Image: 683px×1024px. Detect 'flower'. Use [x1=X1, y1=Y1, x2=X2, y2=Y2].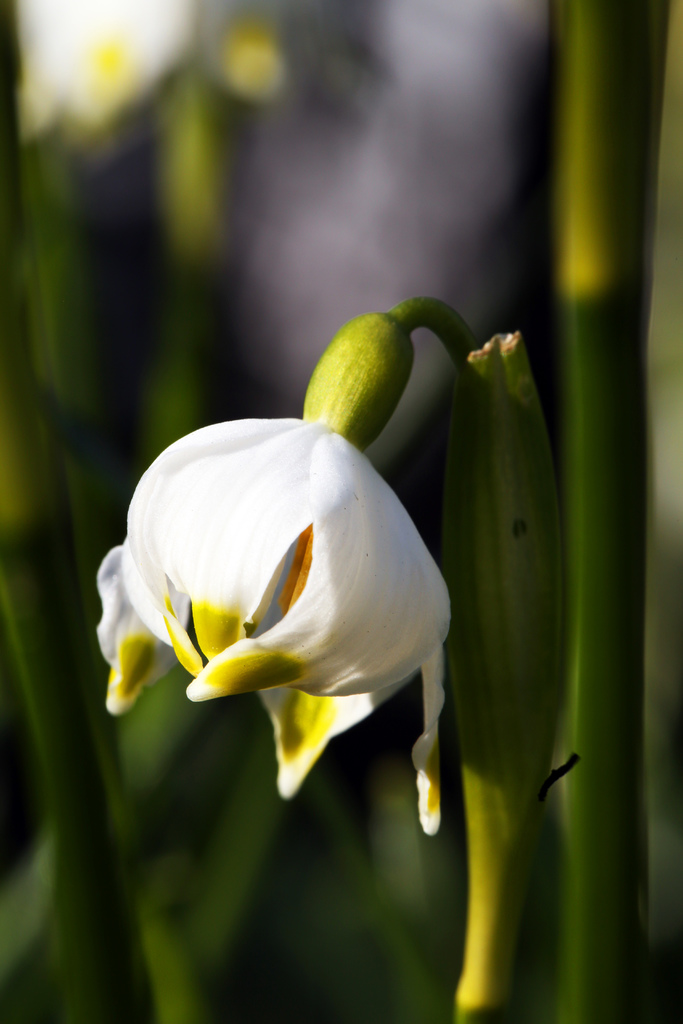
[x1=81, y1=253, x2=547, y2=880].
